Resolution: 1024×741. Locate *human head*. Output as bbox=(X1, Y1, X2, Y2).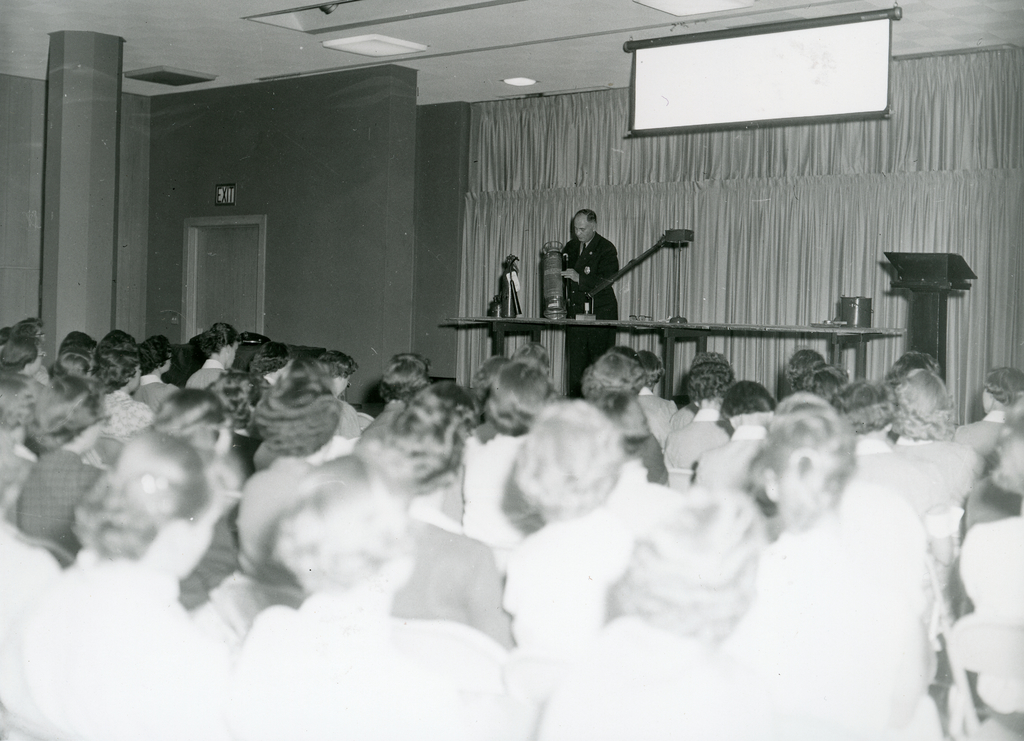
bbox=(246, 337, 293, 387).
